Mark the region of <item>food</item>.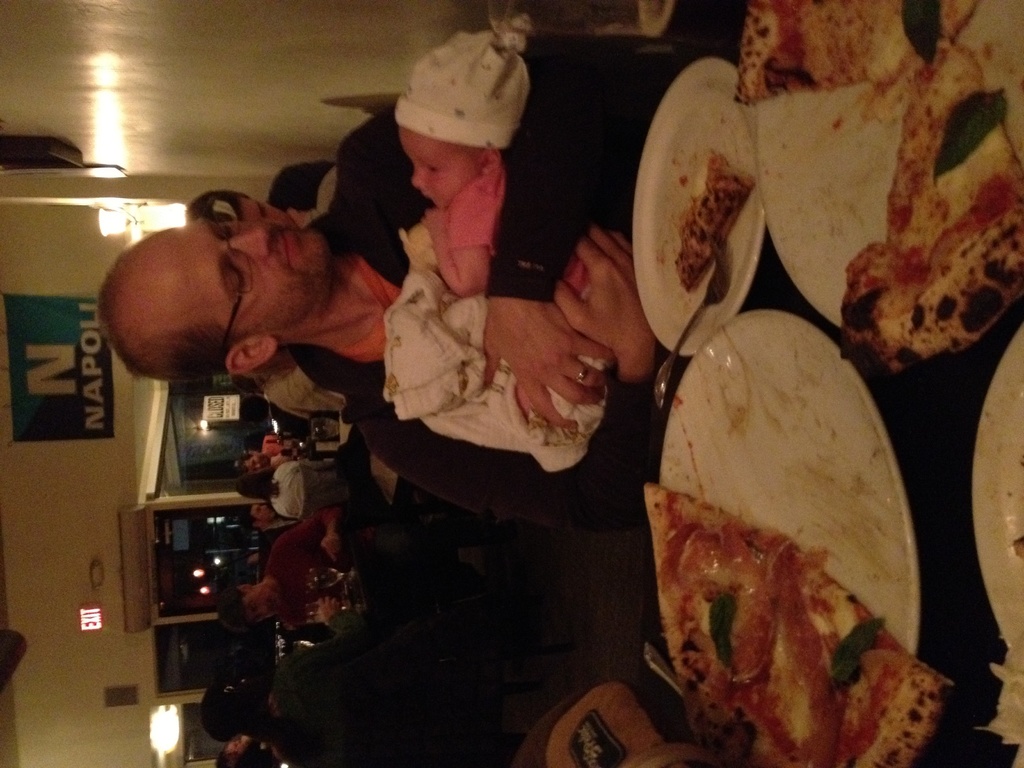
Region: pyautogui.locateOnScreen(673, 152, 756, 291).
